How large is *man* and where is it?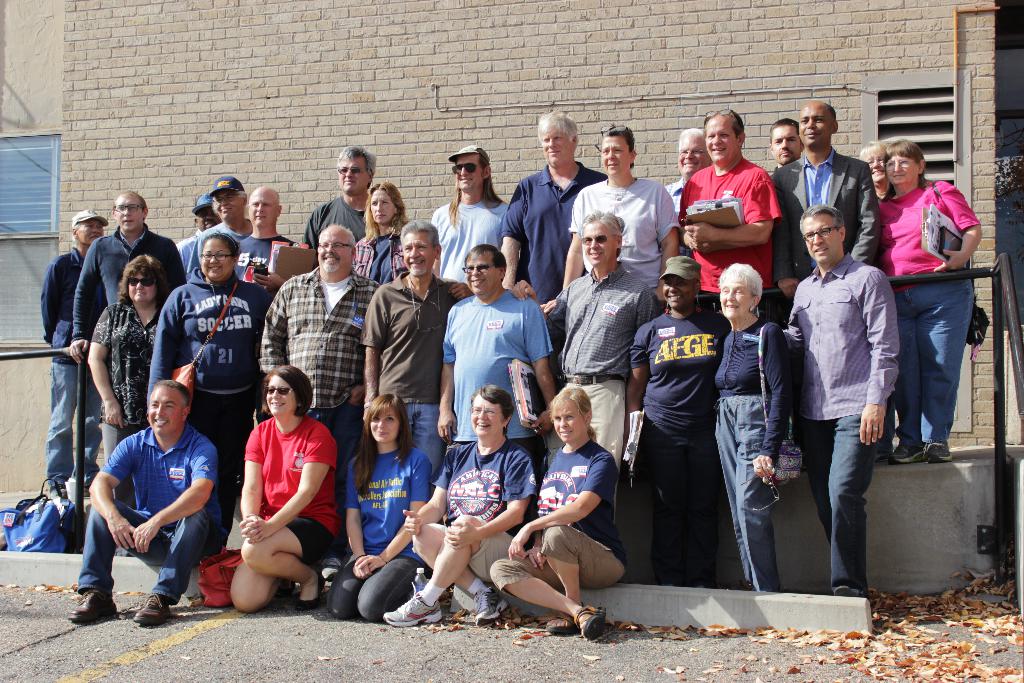
Bounding box: pyautogui.locateOnScreen(305, 145, 377, 248).
